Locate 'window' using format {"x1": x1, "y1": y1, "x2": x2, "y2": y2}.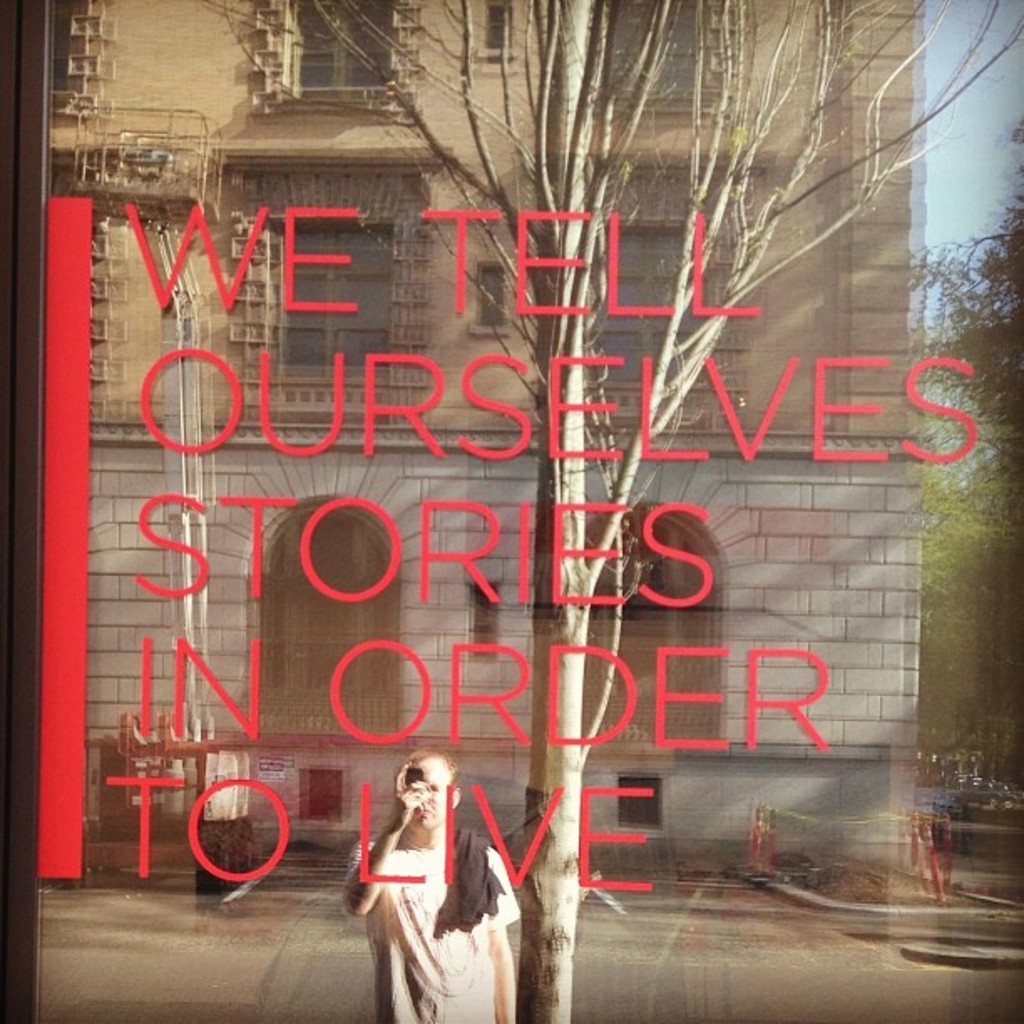
{"x1": 485, "y1": 5, "x2": 510, "y2": 65}.
